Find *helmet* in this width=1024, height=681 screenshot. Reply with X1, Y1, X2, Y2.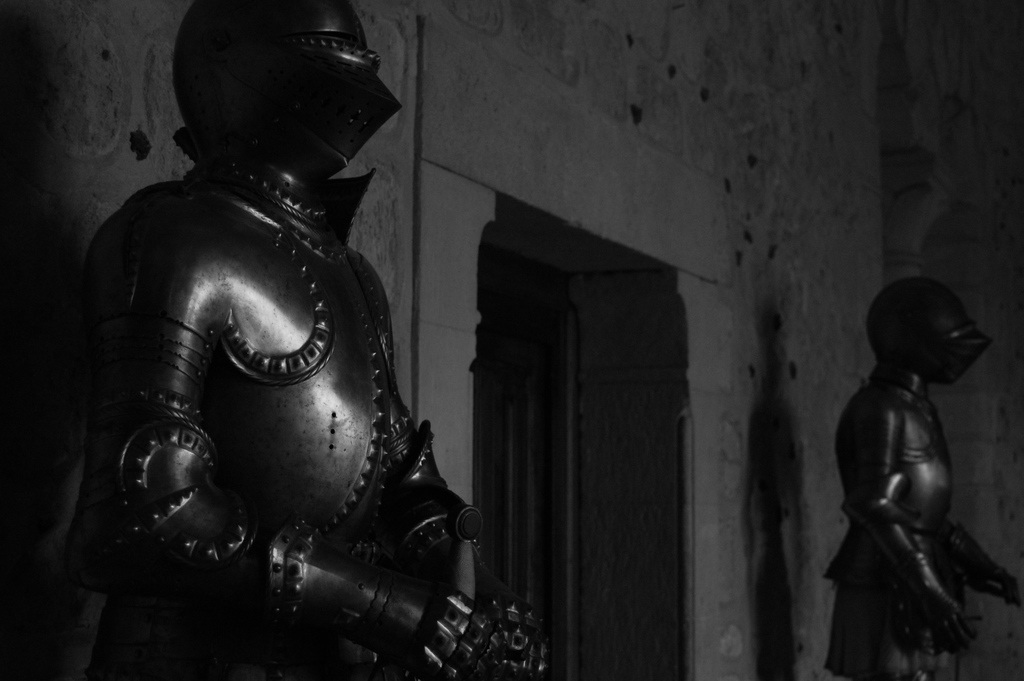
863, 275, 989, 385.
